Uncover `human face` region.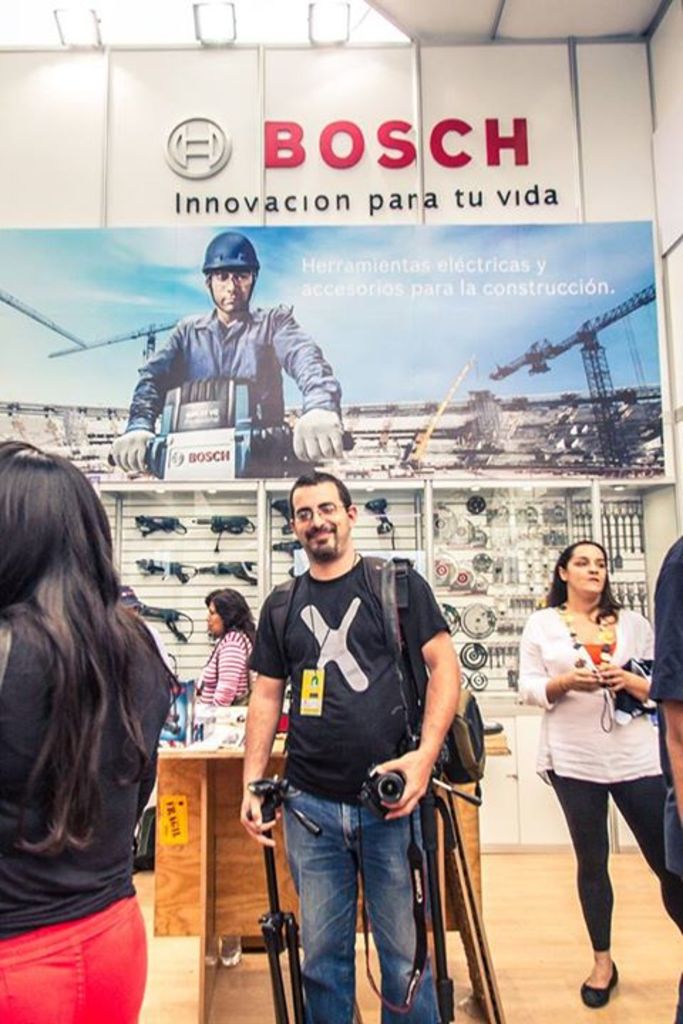
Uncovered: detection(209, 260, 256, 319).
